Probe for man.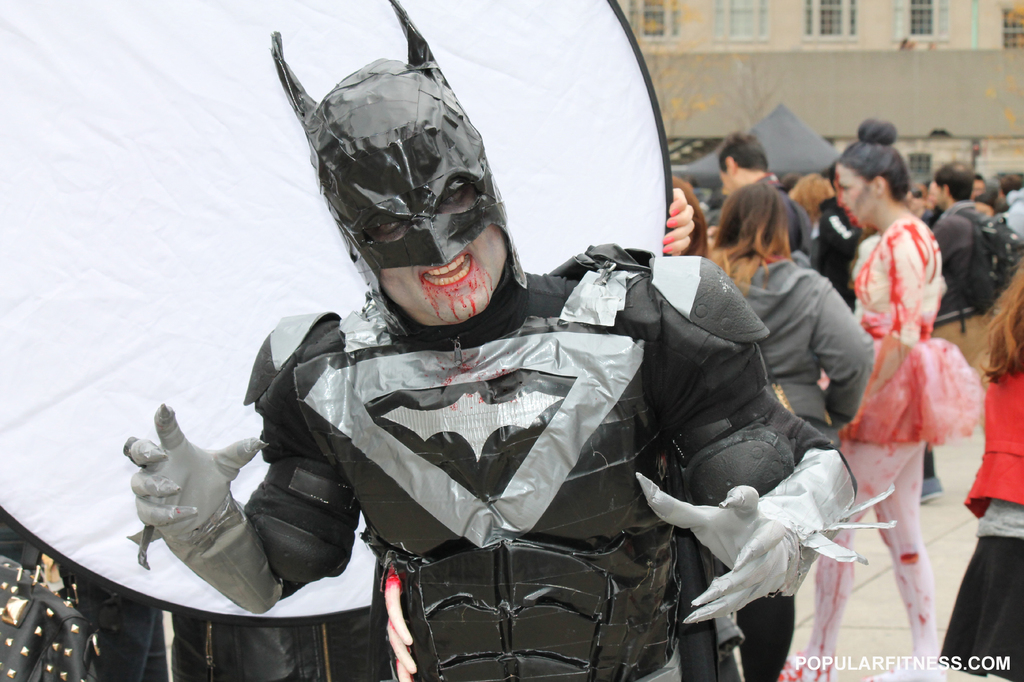
Probe result: box=[151, 51, 829, 681].
